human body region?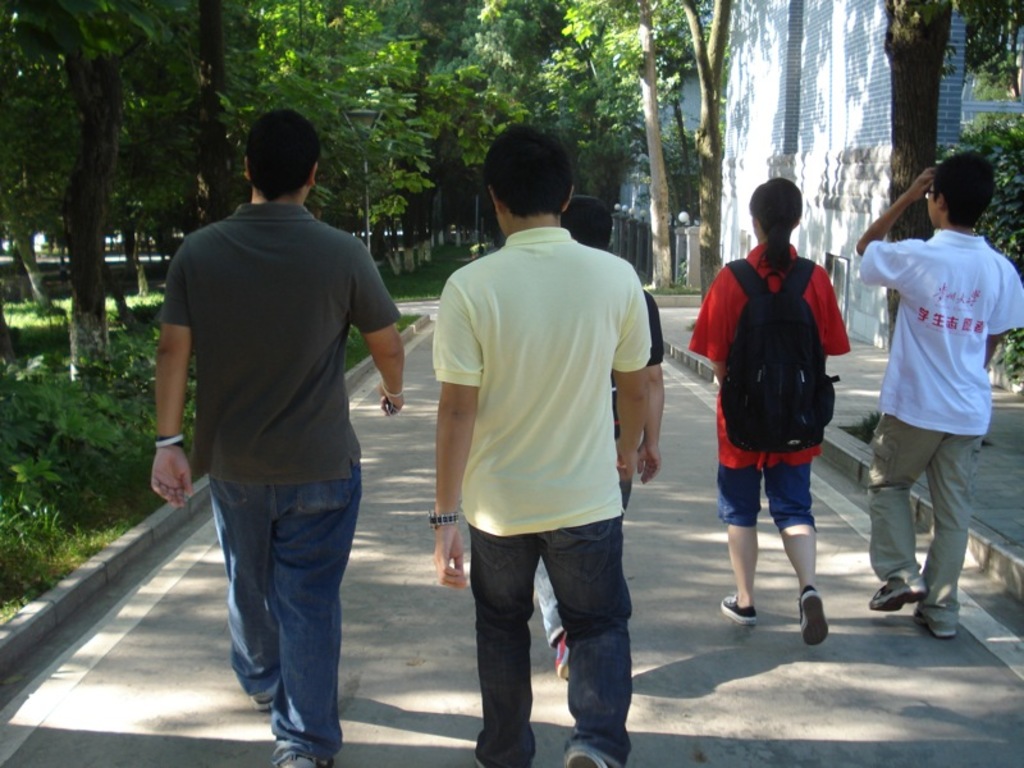
[859,166,1023,637]
